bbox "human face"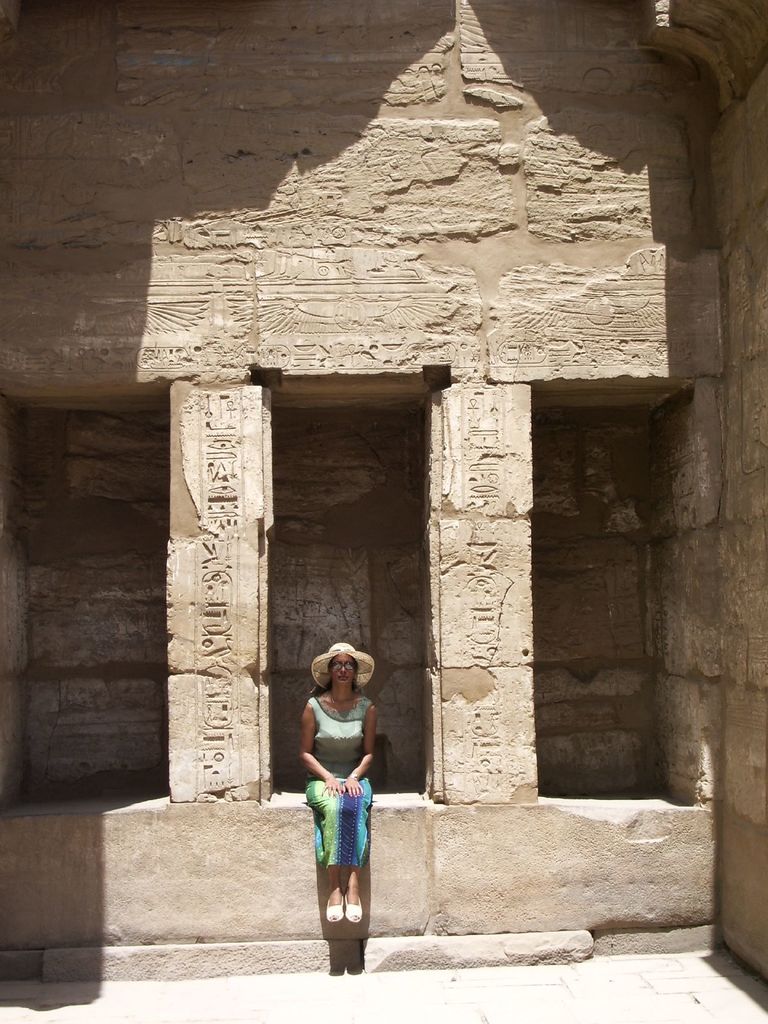
[328,657,356,688]
